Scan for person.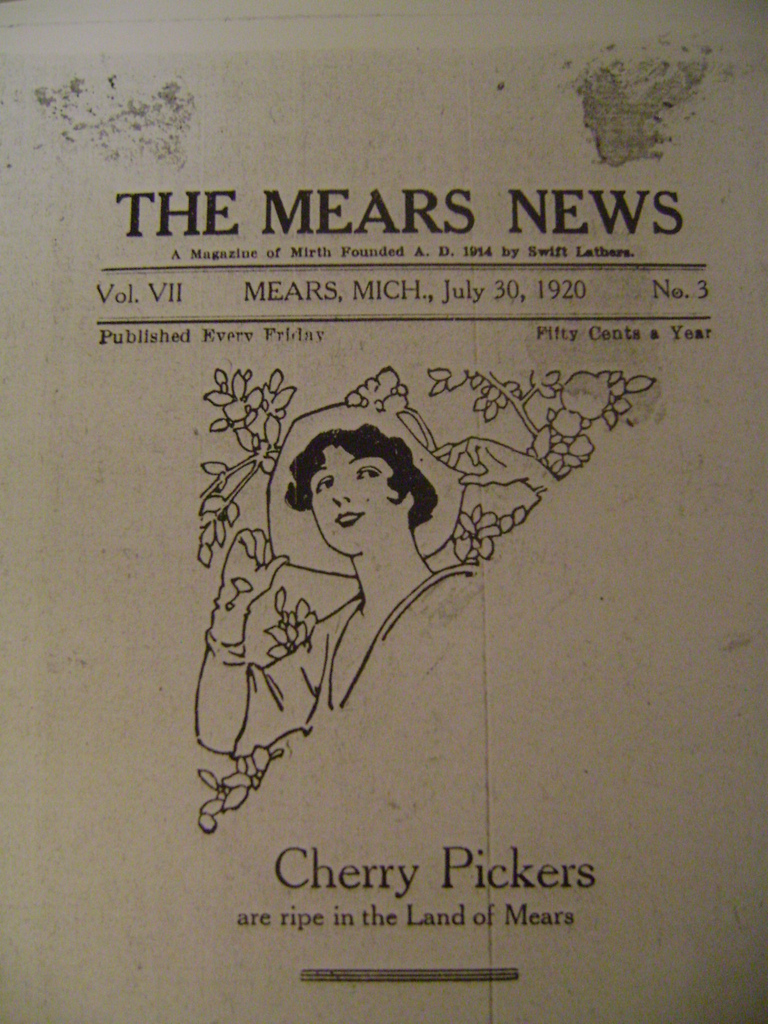
Scan result: bbox=(198, 419, 481, 765).
